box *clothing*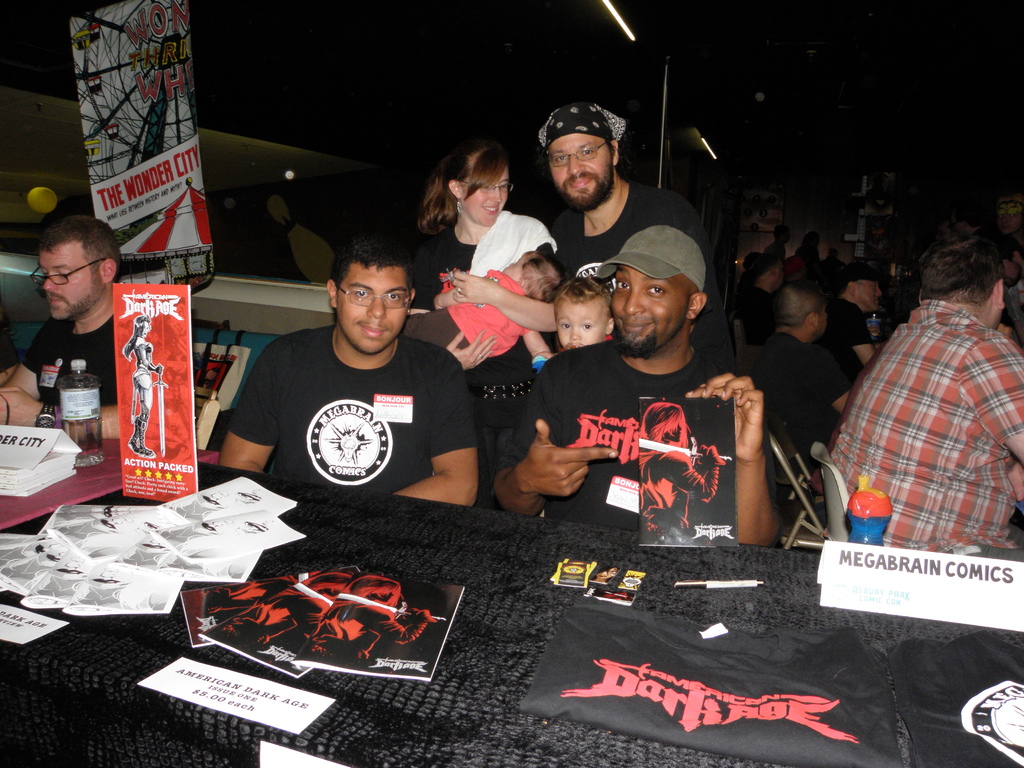
region(225, 580, 332, 658)
